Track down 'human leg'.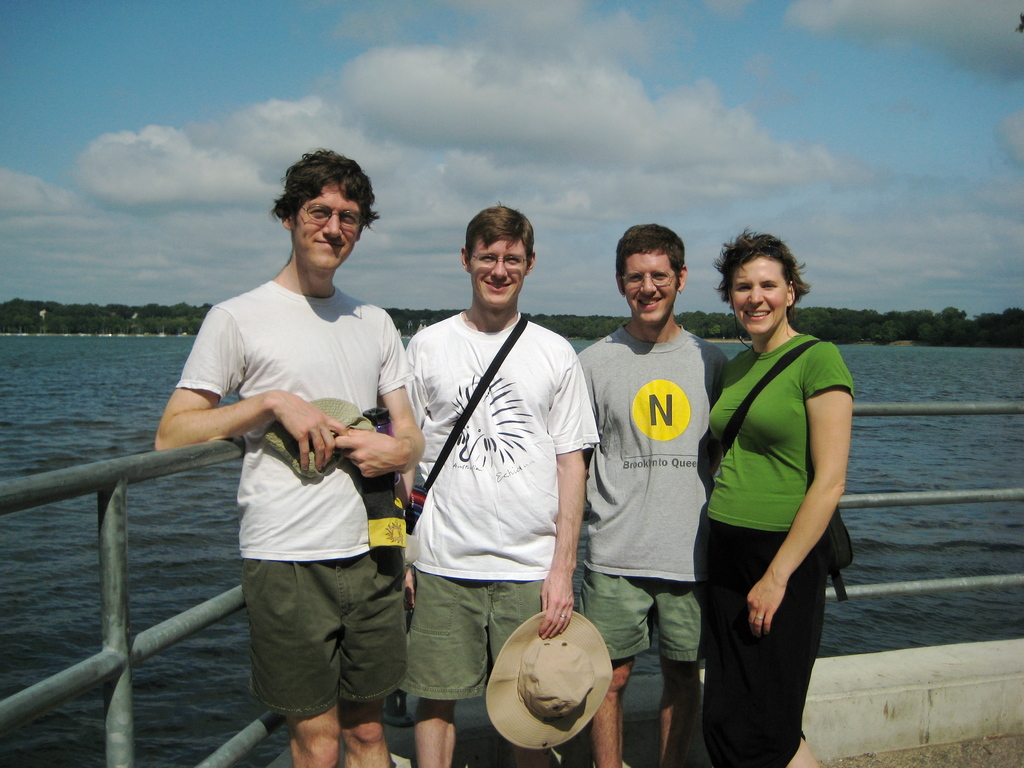
Tracked to 733/540/828/767.
